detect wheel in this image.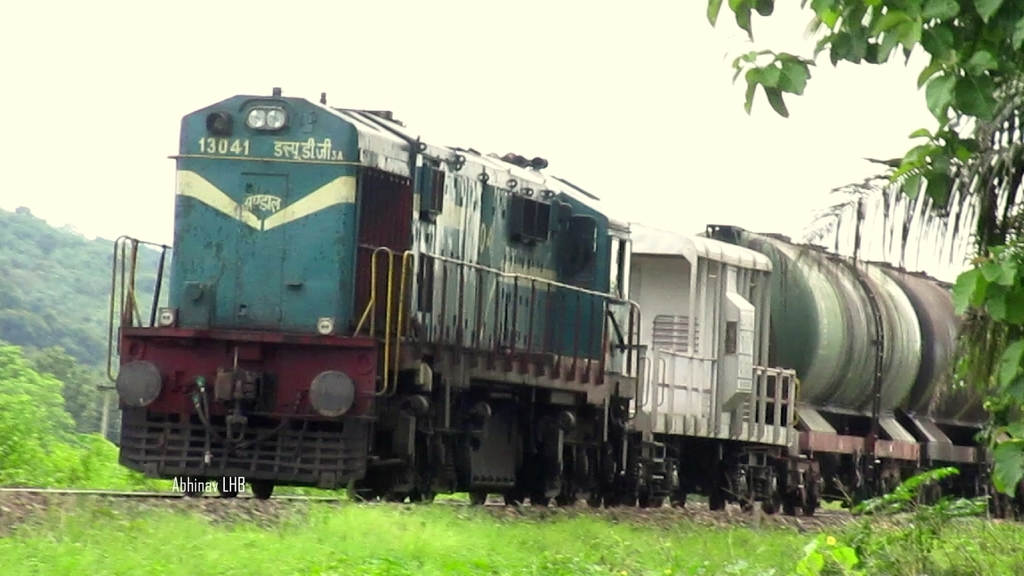
Detection: bbox=(706, 497, 726, 510).
